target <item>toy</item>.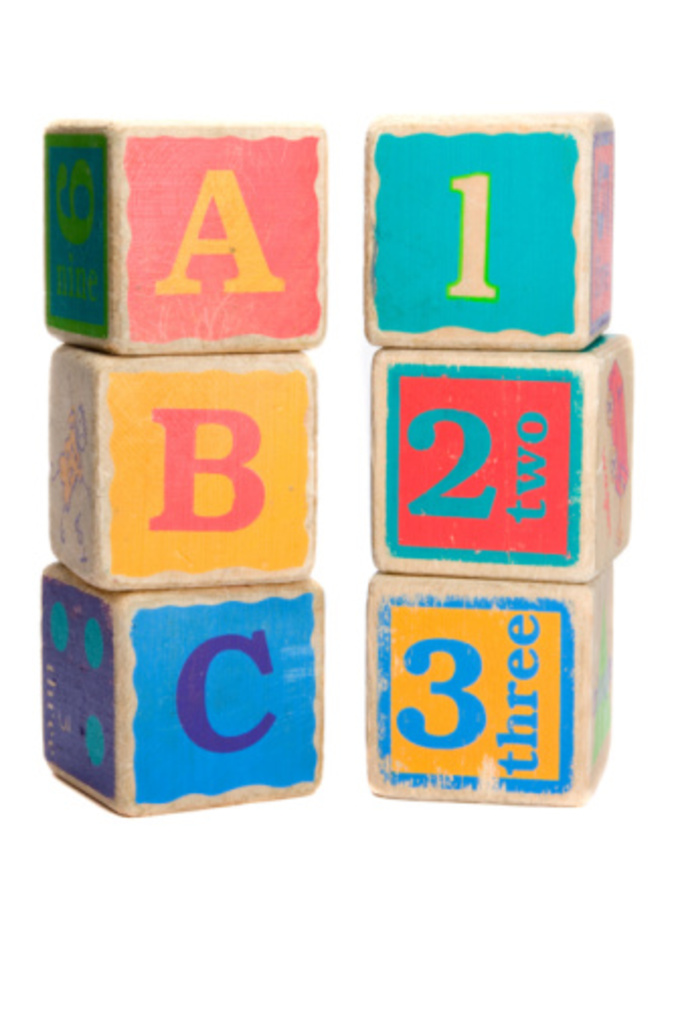
Target region: box=[364, 121, 611, 342].
